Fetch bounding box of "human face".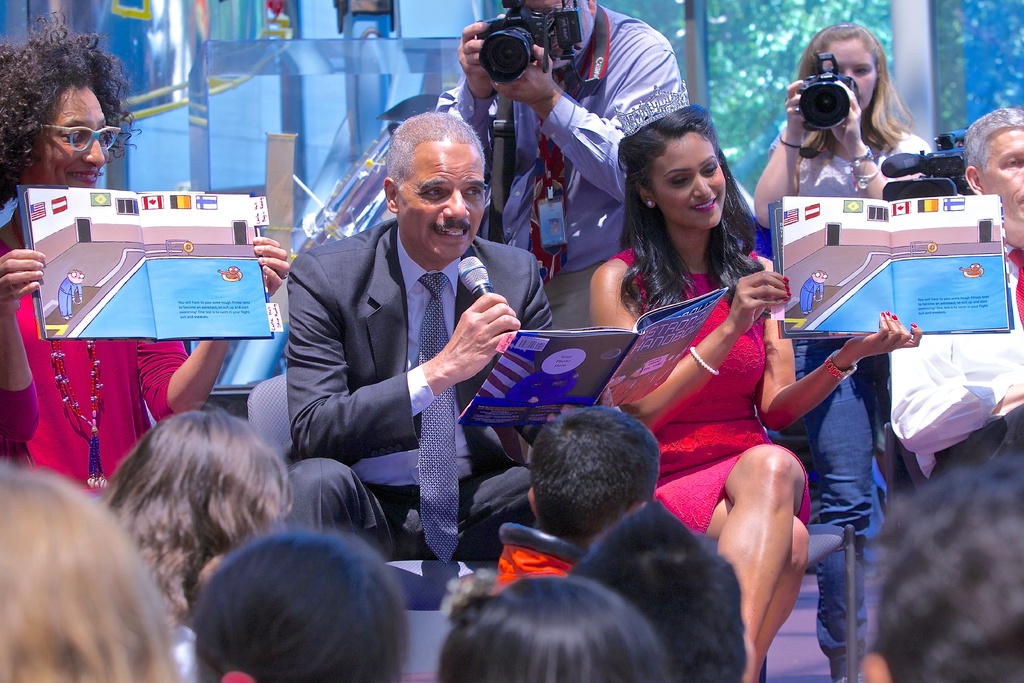
Bbox: {"x1": 984, "y1": 131, "x2": 1023, "y2": 247}.
